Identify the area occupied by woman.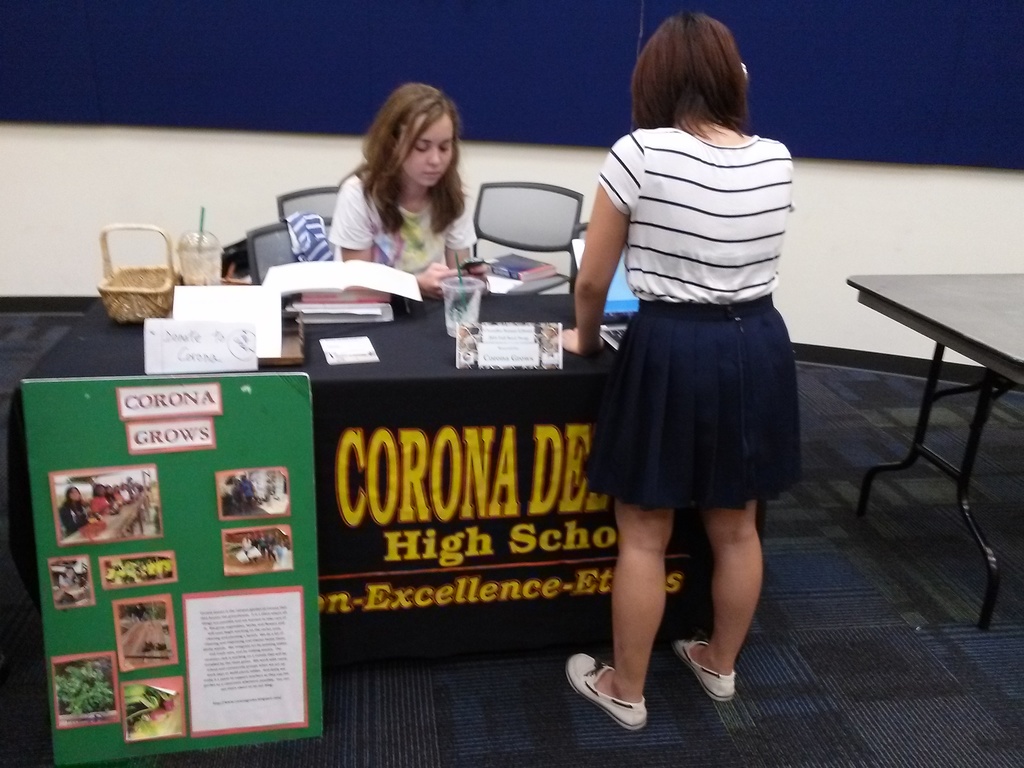
Area: [left=566, top=39, right=822, bottom=647].
